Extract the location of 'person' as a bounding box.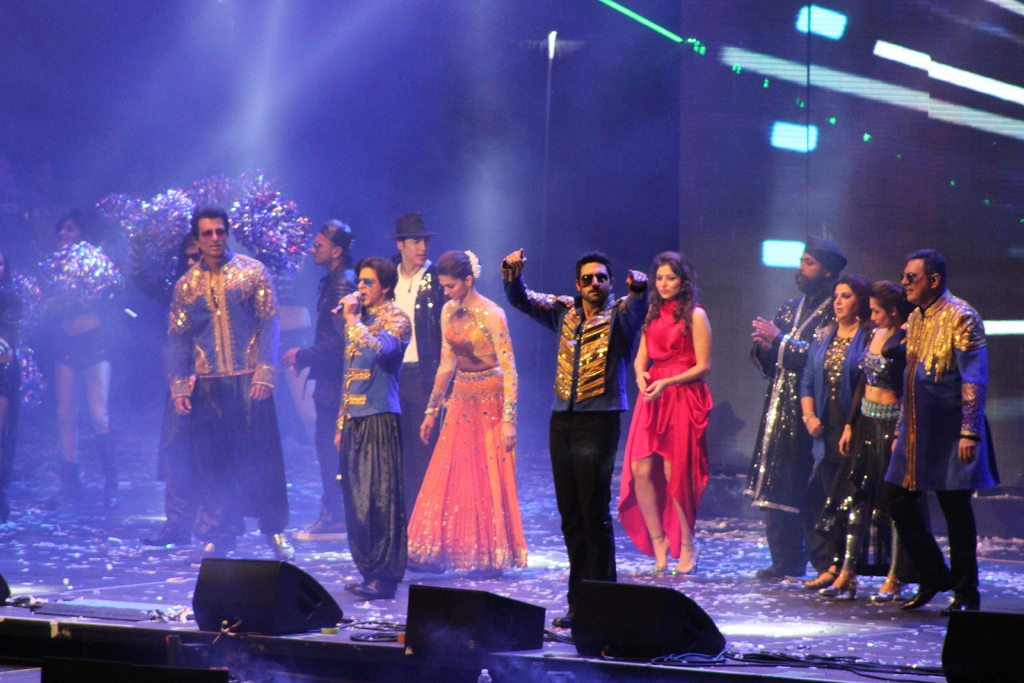
bbox=(615, 248, 719, 579).
